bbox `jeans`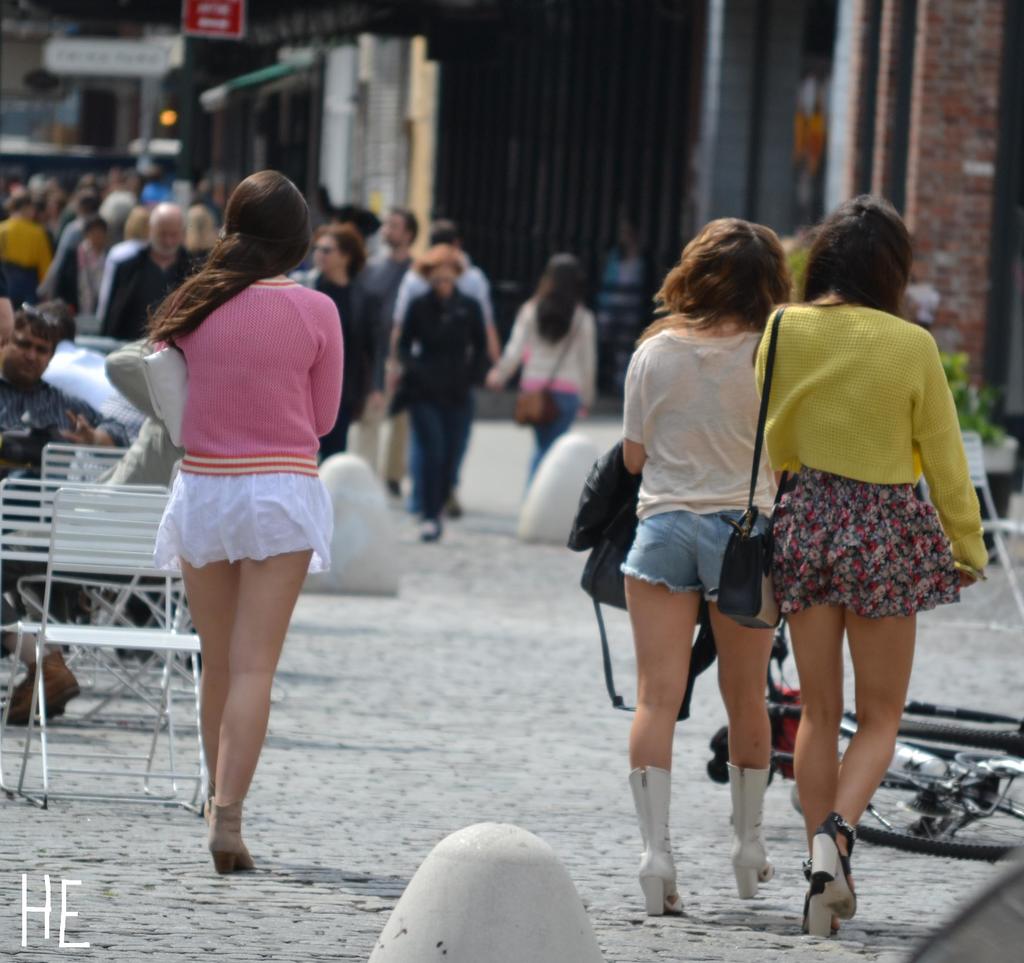
[409, 387, 474, 509]
